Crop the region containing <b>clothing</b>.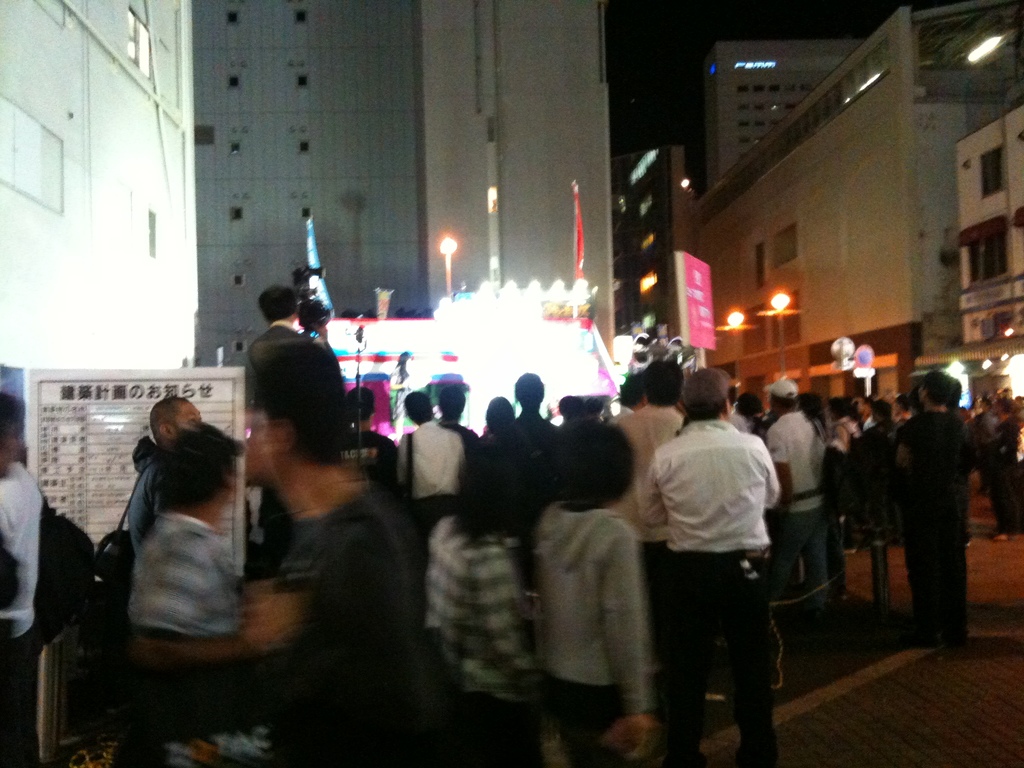
Crop region: 730,412,751,436.
